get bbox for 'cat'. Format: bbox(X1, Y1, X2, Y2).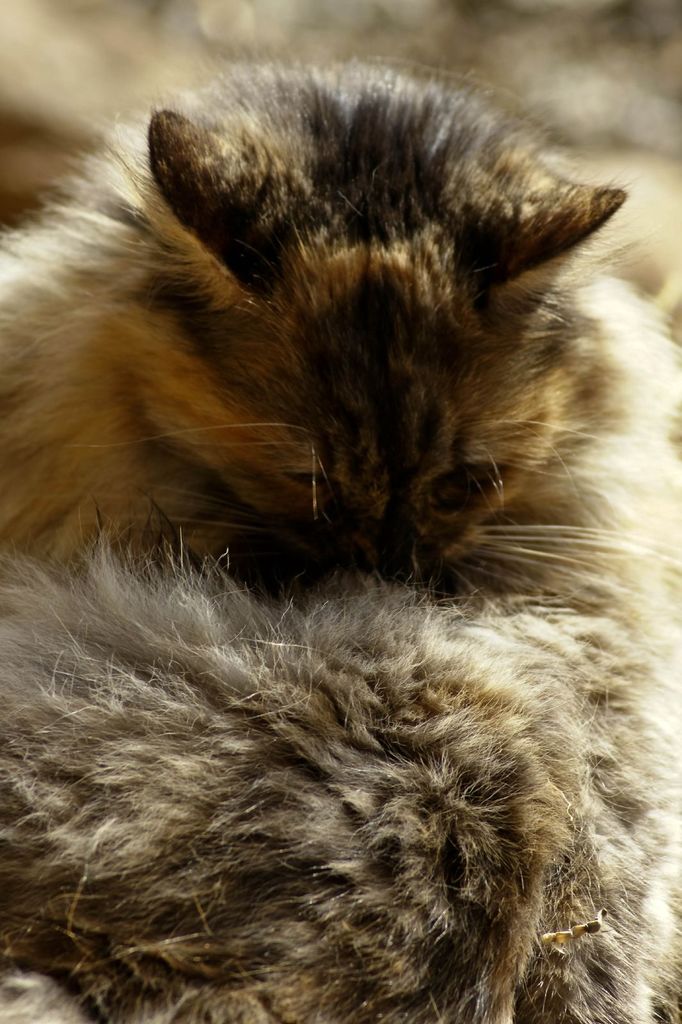
bbox(0, 58, 681, 1023).
